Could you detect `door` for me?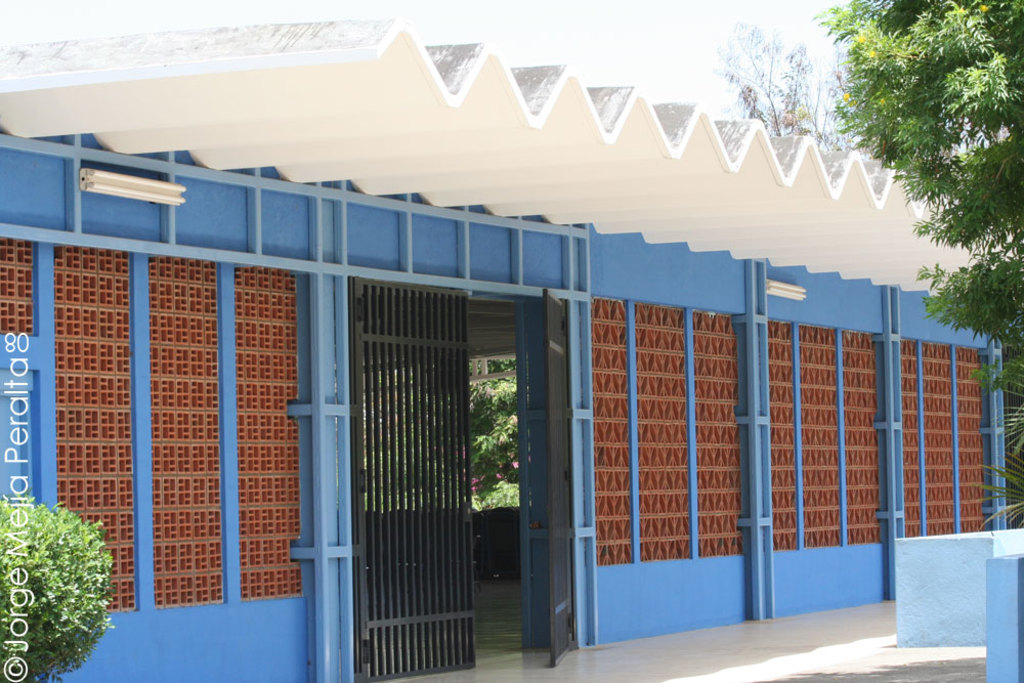
Detection result: 308,243,535,649.
